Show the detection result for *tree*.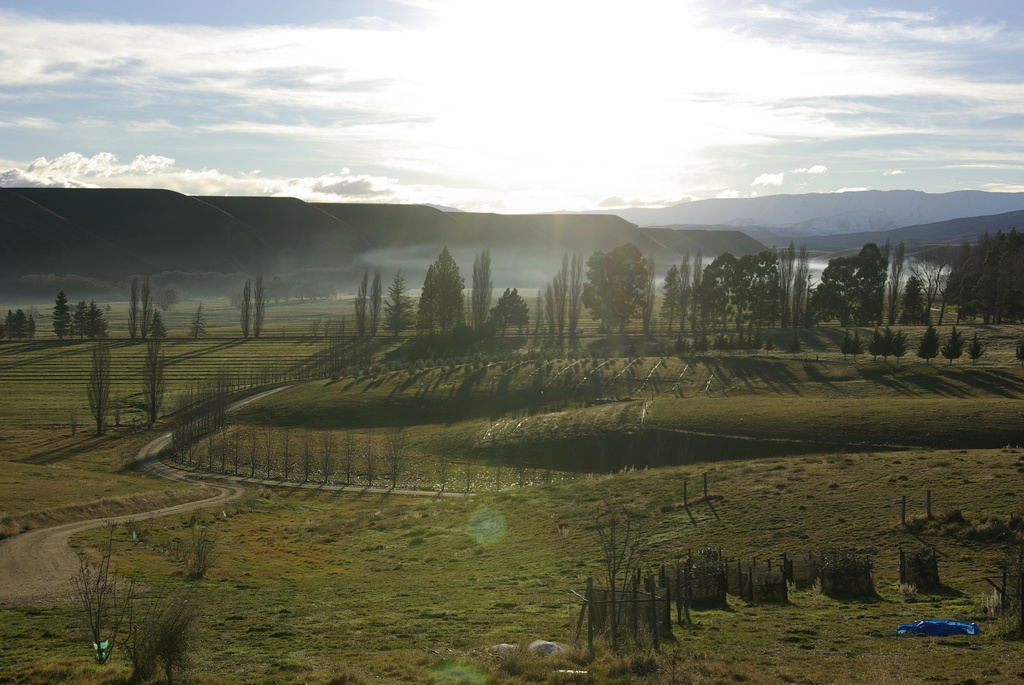
detection(548, 292, 552, 335).
